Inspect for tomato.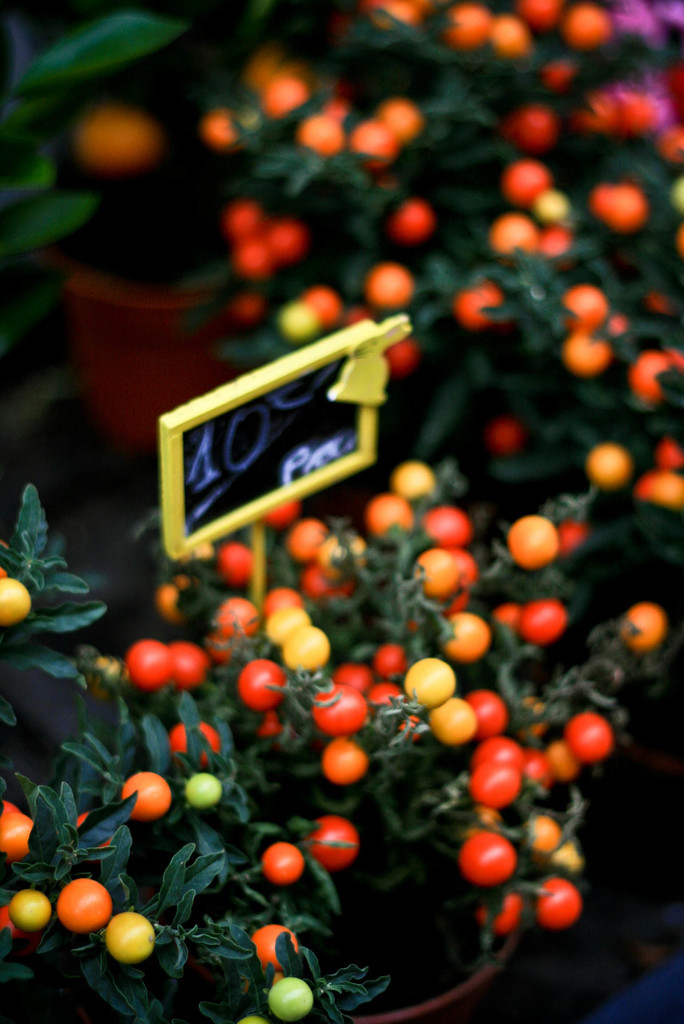
Inspection: [x1=427, y1=700, x2=471, y2=740].
